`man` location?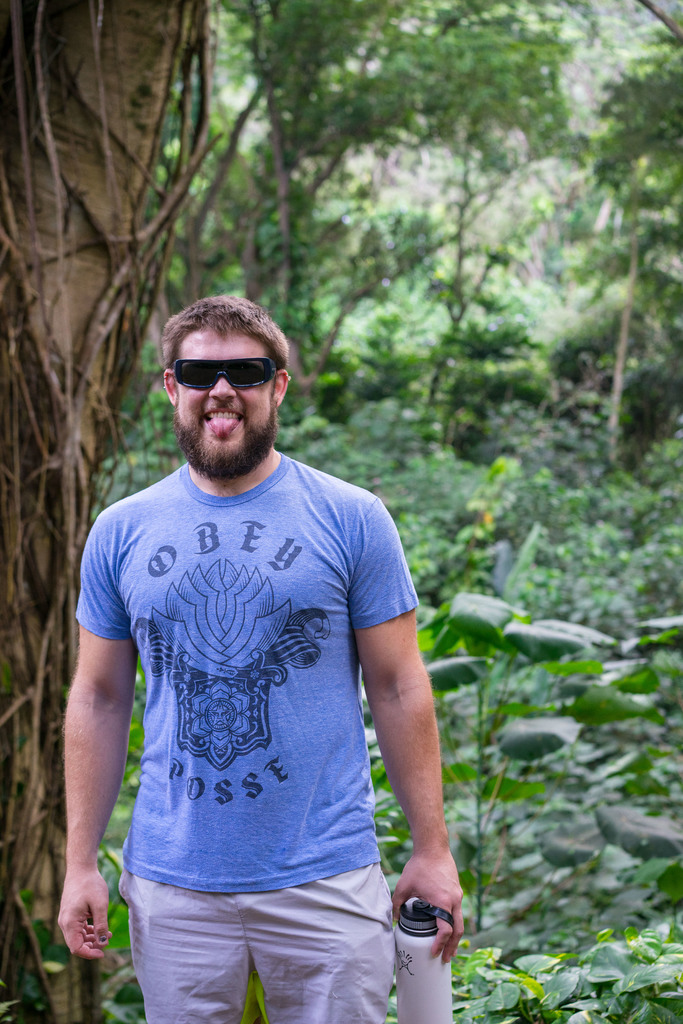
crop(59, 297, 468, 1023)
